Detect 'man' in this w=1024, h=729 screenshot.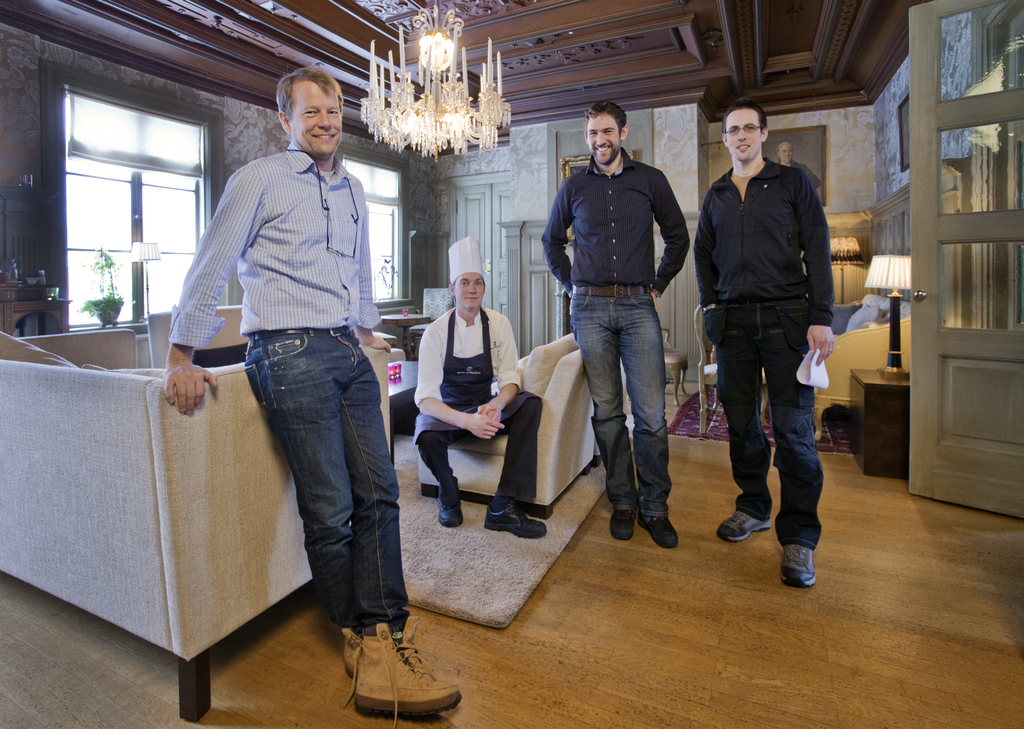
Detection: detection(163, 61, 459, 728).
